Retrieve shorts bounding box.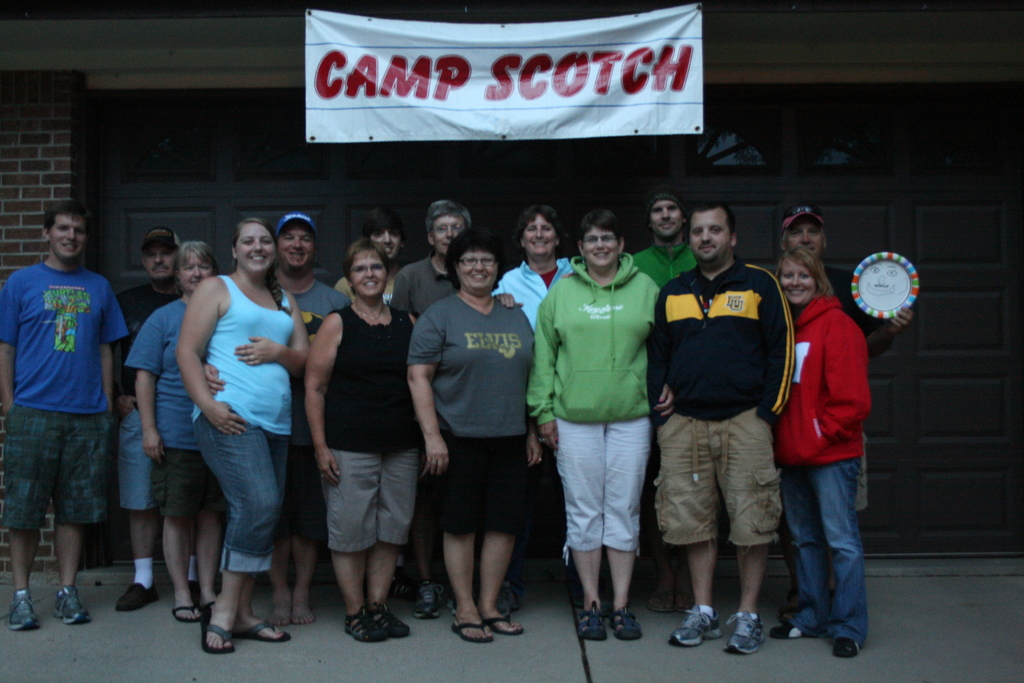
Bounding box: (278, 443, 328, 548).
